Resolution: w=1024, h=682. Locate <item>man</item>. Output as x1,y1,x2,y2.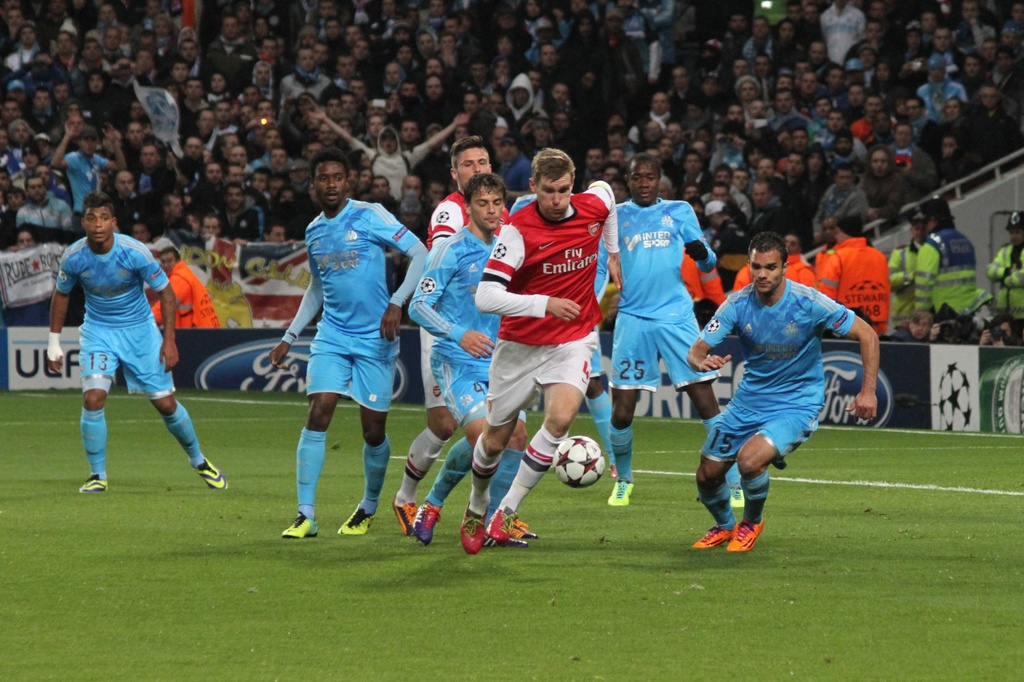
831,82,865,111.
